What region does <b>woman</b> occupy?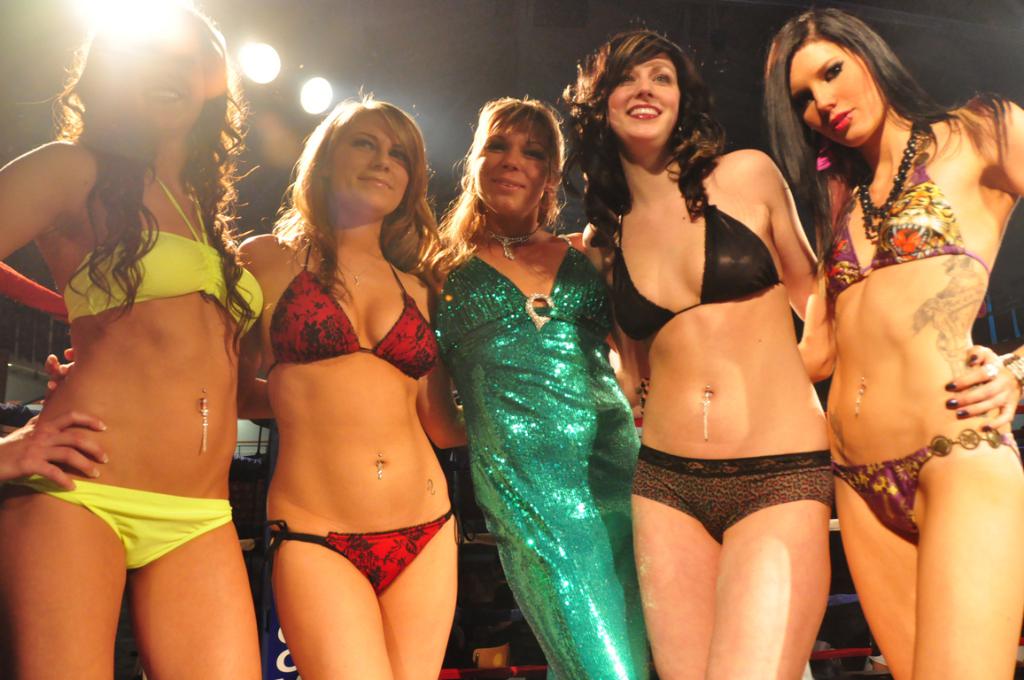
select_region(417, 97, 656, 674).
